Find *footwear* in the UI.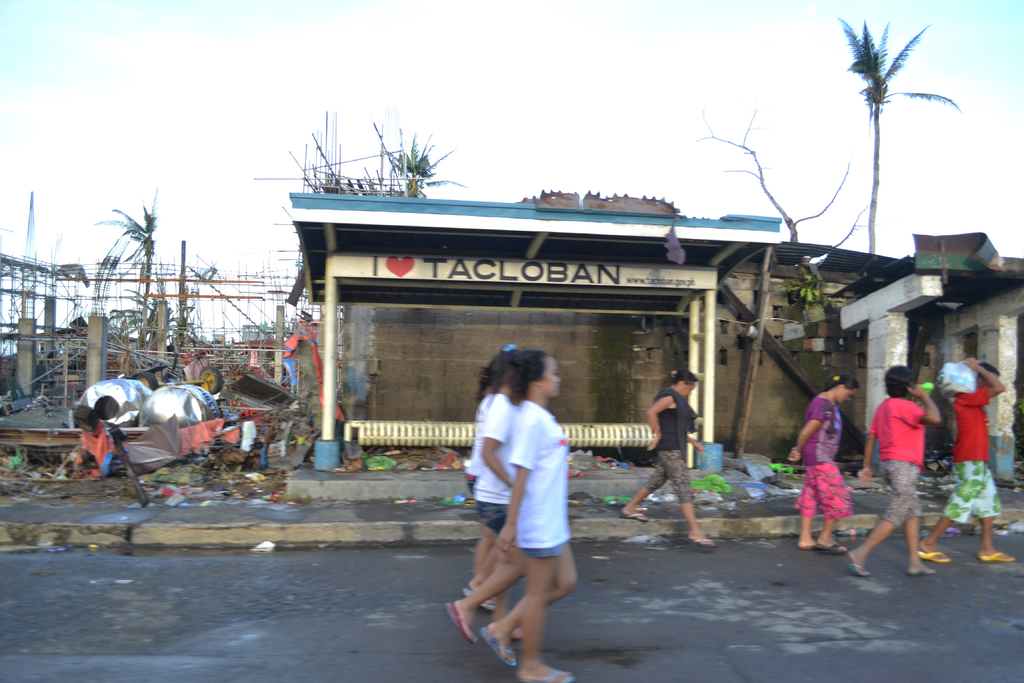
UI element at [465,582,499,613].
